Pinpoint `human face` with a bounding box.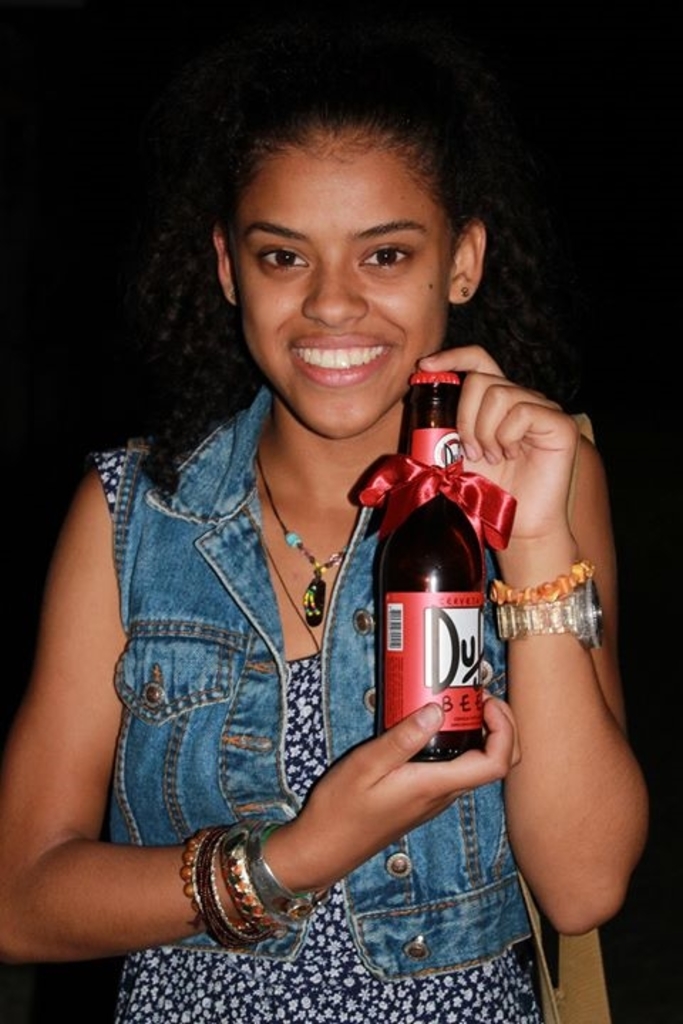
239,141,447,439.
